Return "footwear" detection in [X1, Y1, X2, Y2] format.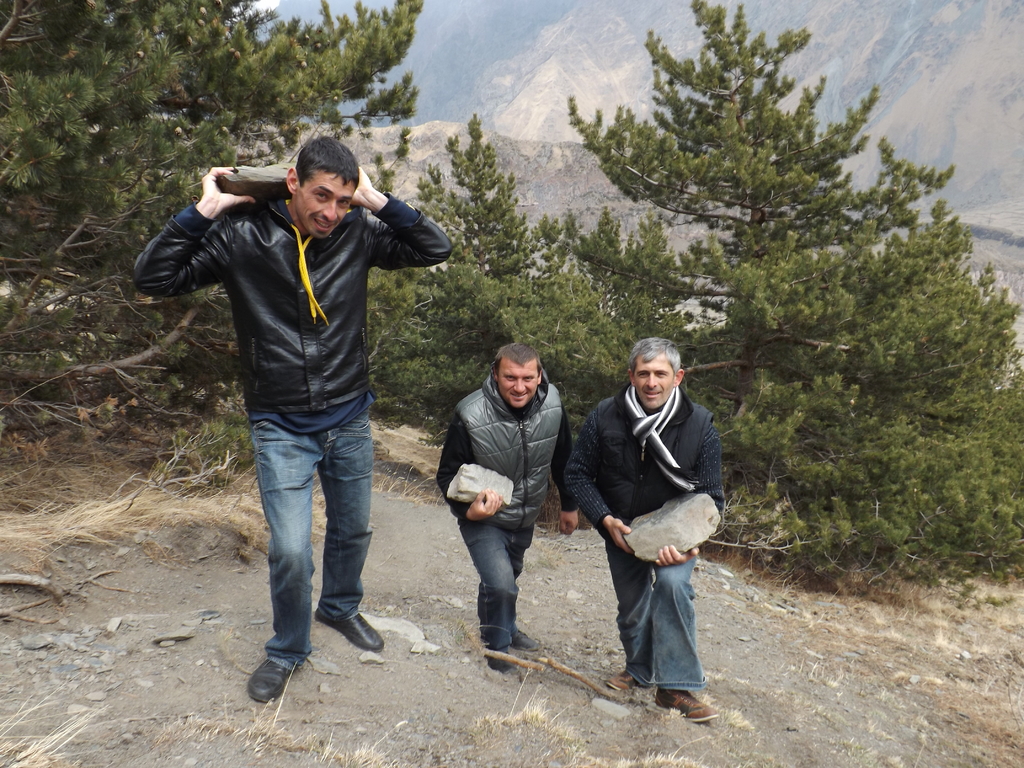
[653, 685, 728, 723].
